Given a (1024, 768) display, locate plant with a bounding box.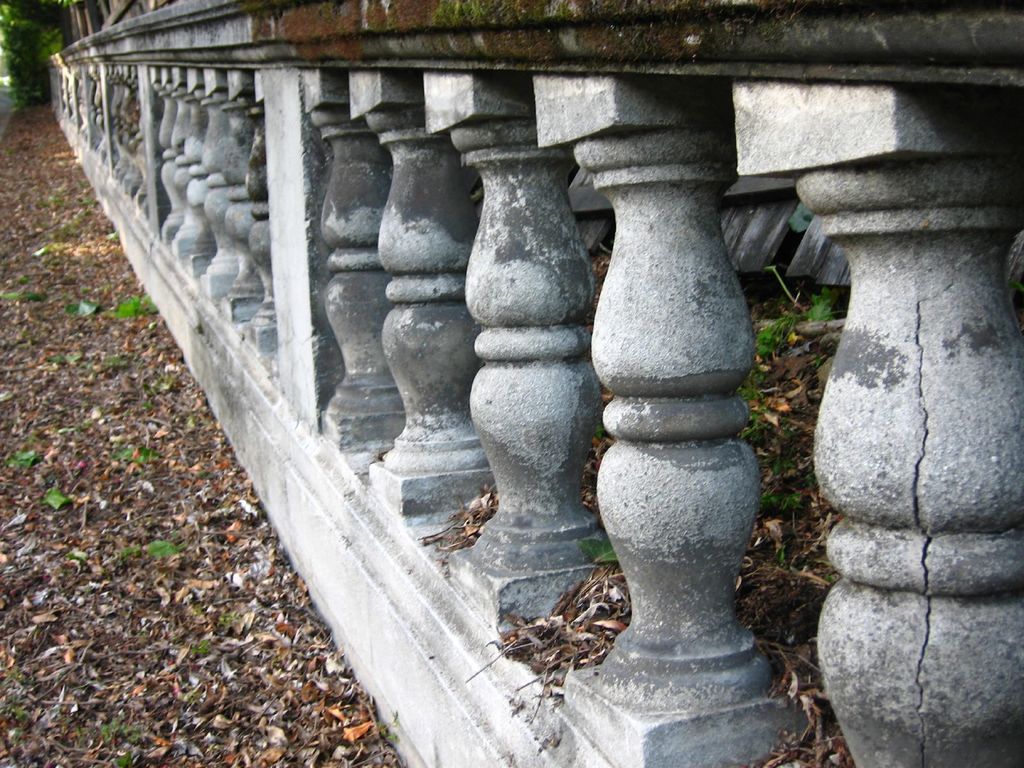
Located: crop(380, 706, 397, 743).
